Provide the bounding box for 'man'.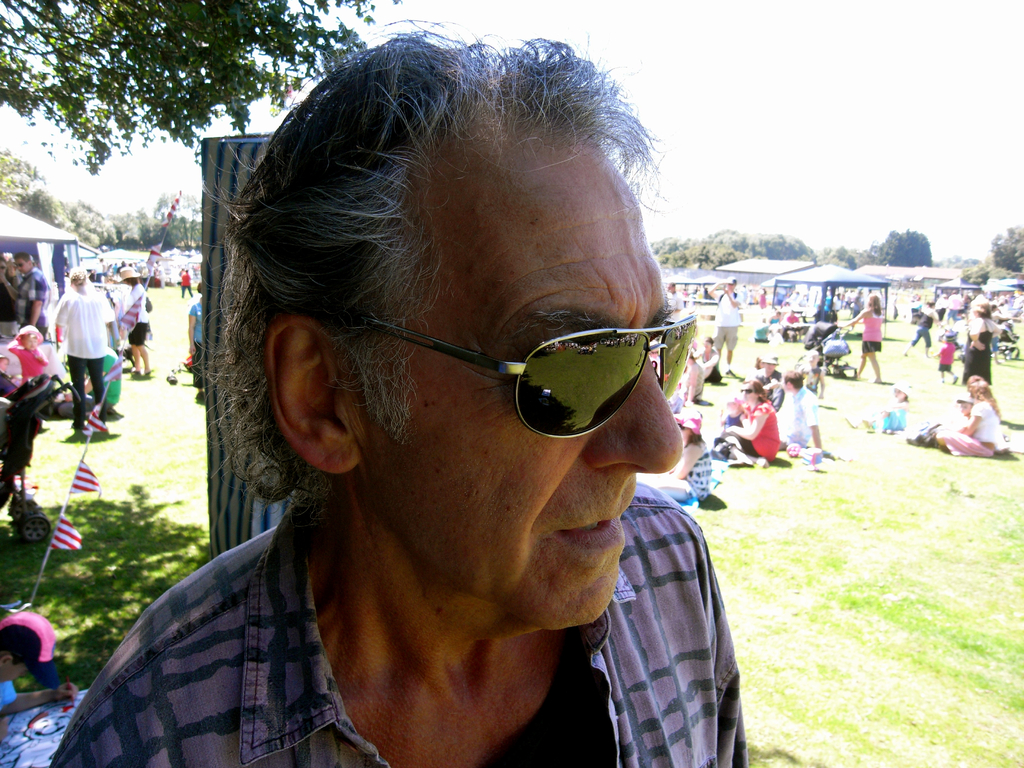
0/244/46/326.
